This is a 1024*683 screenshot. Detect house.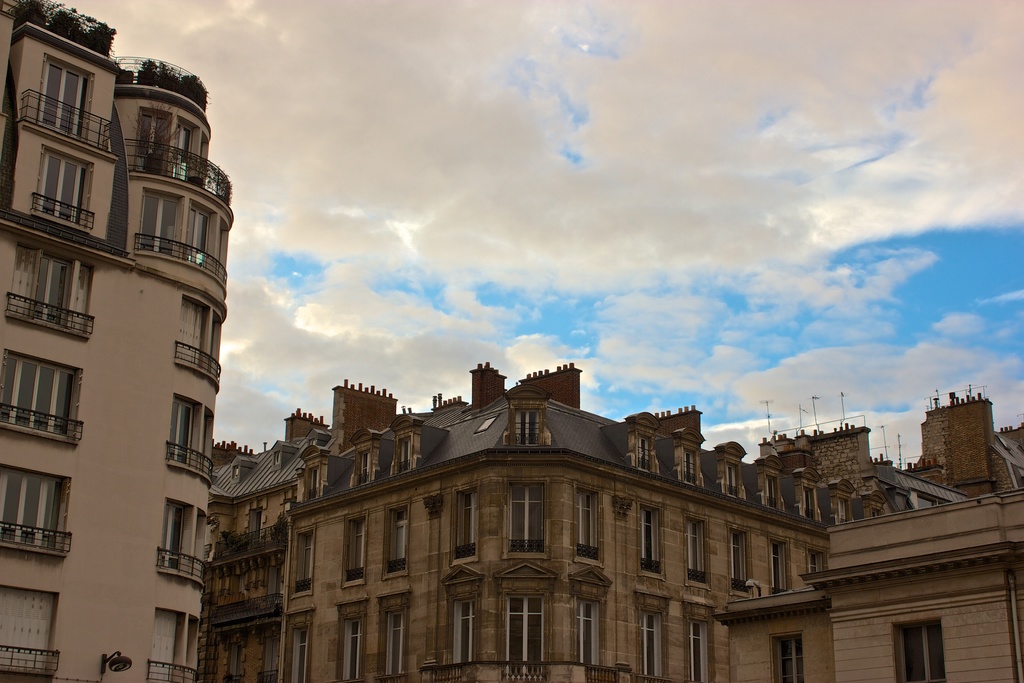
Rect(0, 3, 252, 621).
